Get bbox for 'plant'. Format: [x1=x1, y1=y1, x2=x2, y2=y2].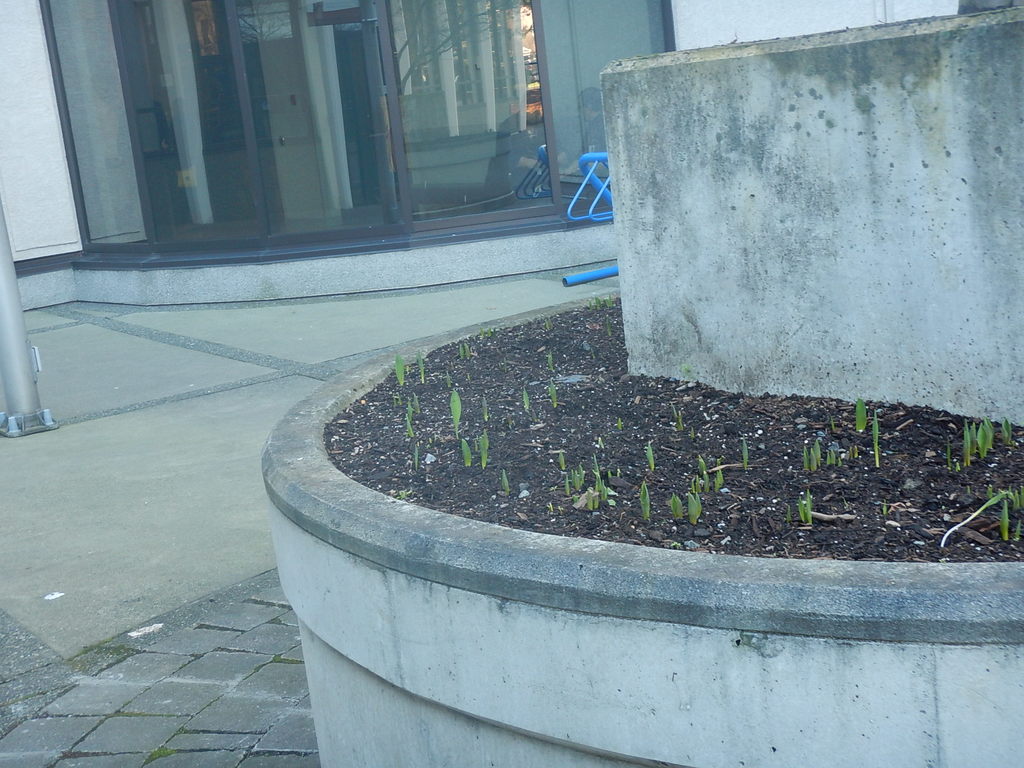
[x1=592, y1=296, x2=600, y2=306].
